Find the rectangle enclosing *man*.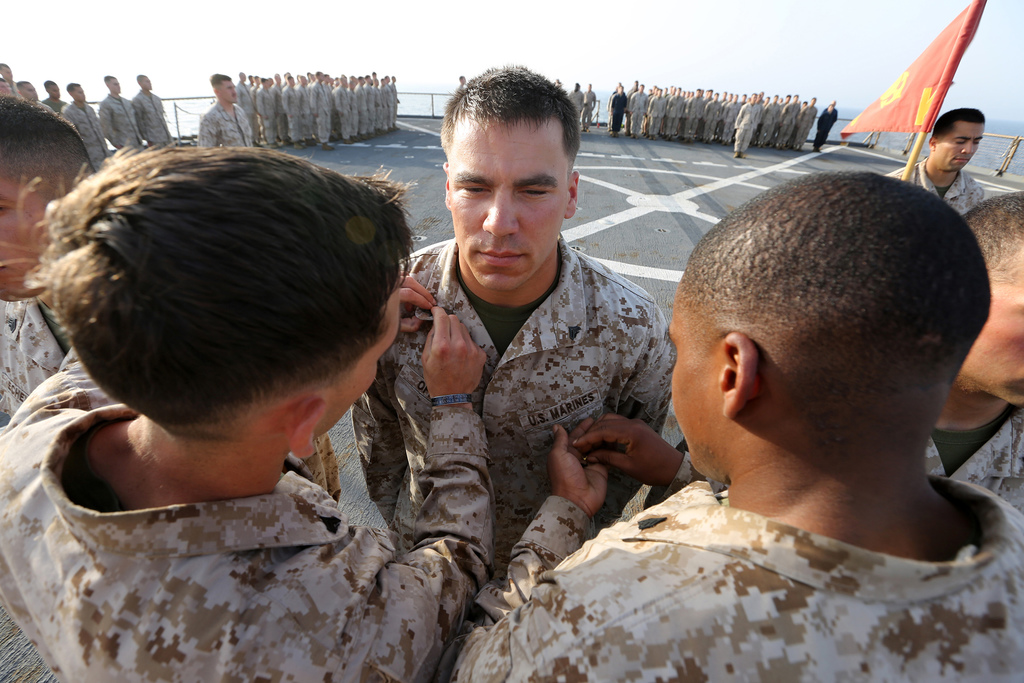
crop(823, 99, 840, 124).
